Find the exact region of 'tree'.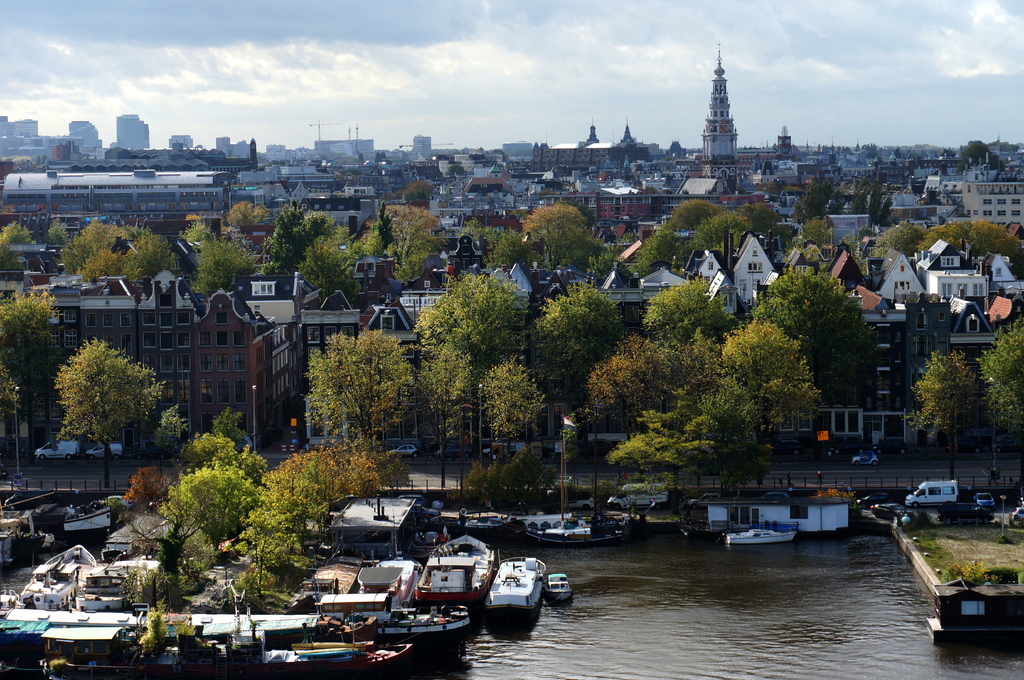
Exact region: box=[586, 247, 634, 285].
